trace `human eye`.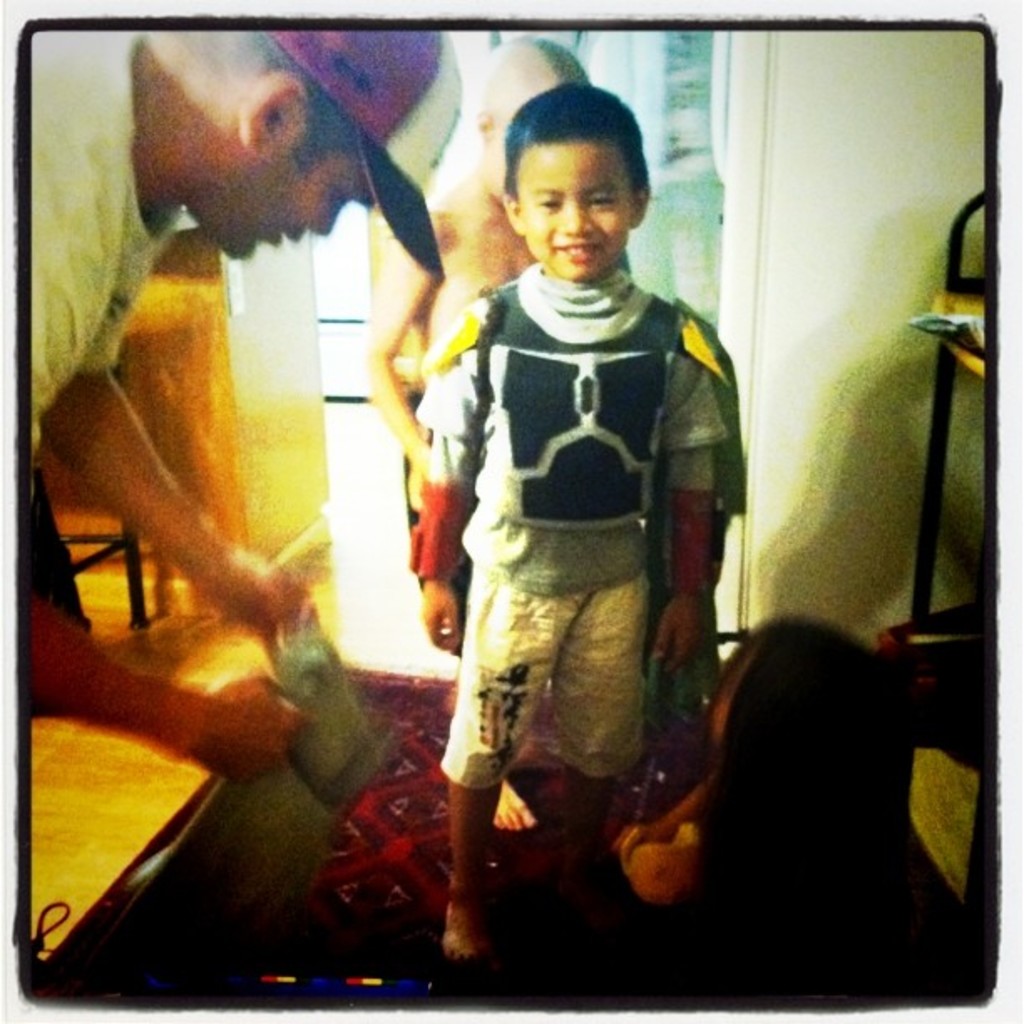
Traced to <region>587, 191, 614, 214</region>.
